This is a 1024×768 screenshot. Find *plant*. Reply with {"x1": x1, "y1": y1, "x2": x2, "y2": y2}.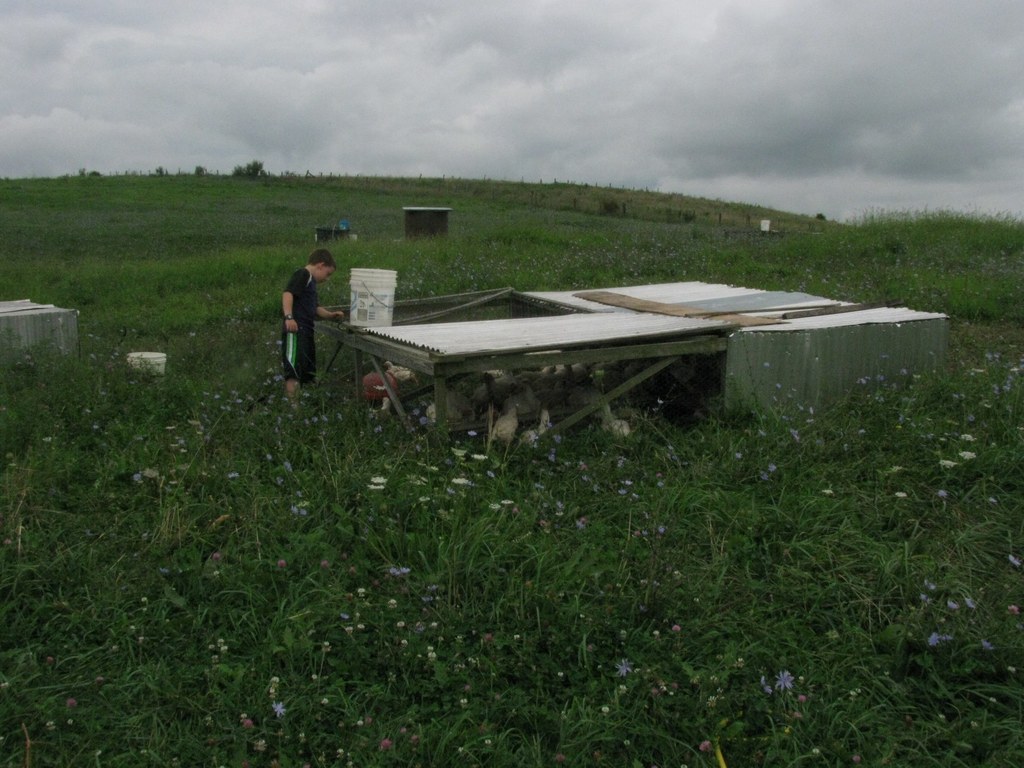
{"x1": 148, "y1": 161, "x2": 158, "y2": 175}.
